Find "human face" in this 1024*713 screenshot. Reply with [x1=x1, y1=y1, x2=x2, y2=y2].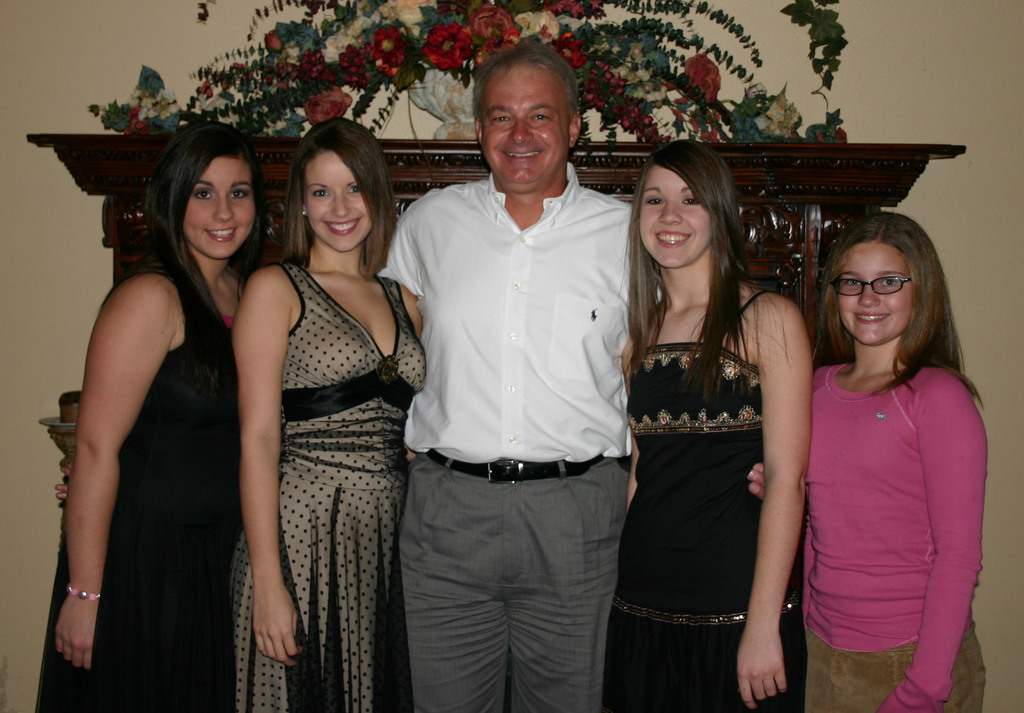
[x1=838, y1=240, x2=913, y2=337].
